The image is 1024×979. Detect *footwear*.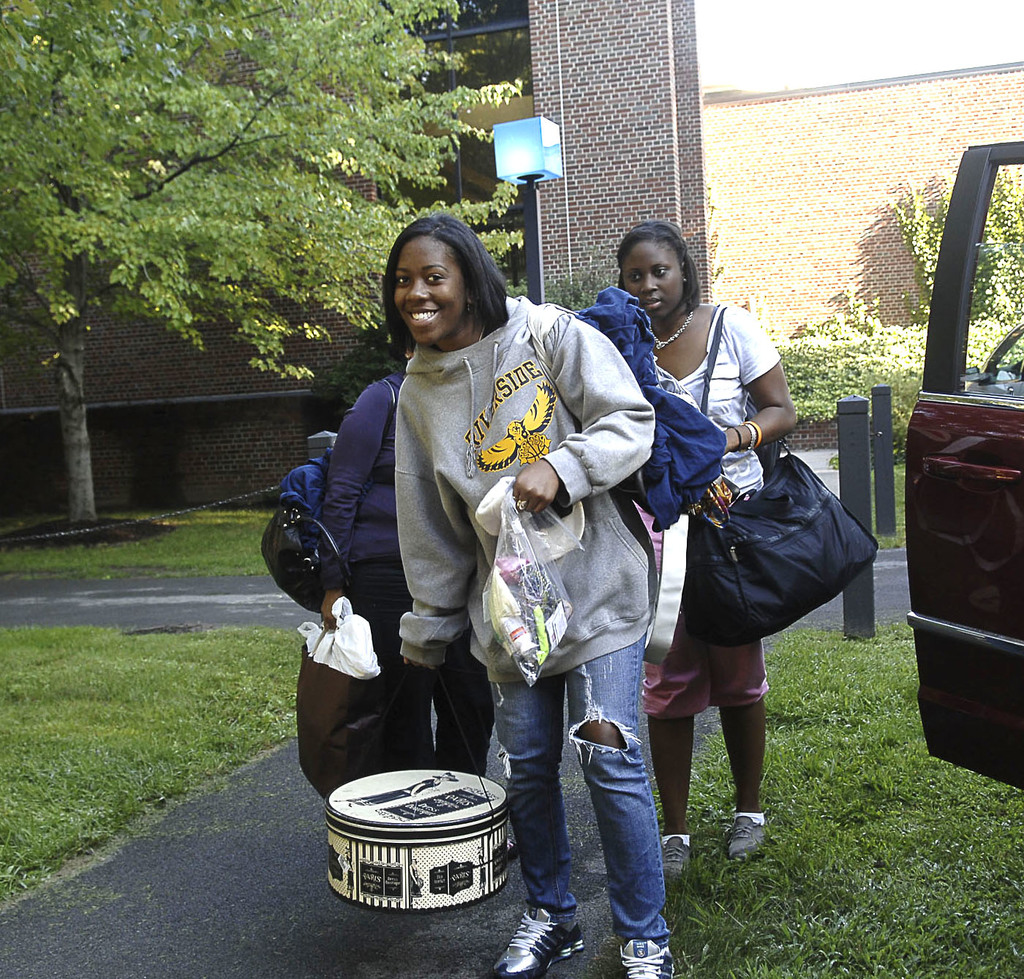
Detection: (494,899,583,978).
